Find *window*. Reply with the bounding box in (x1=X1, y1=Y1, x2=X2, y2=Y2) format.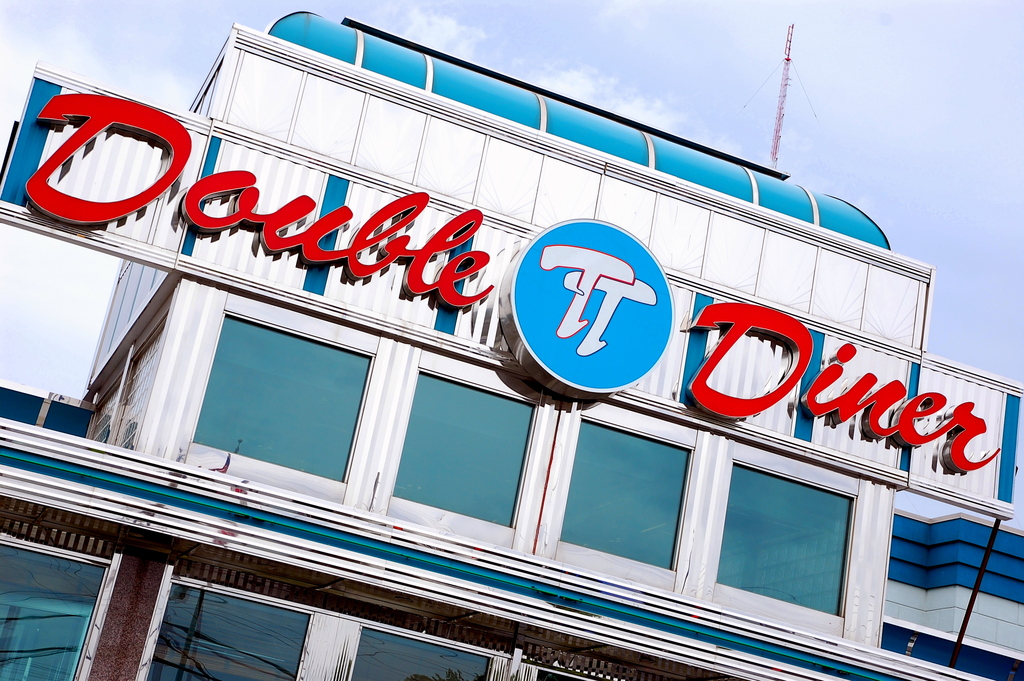
(x1=714, y1=463, x2=851, y2=614).
